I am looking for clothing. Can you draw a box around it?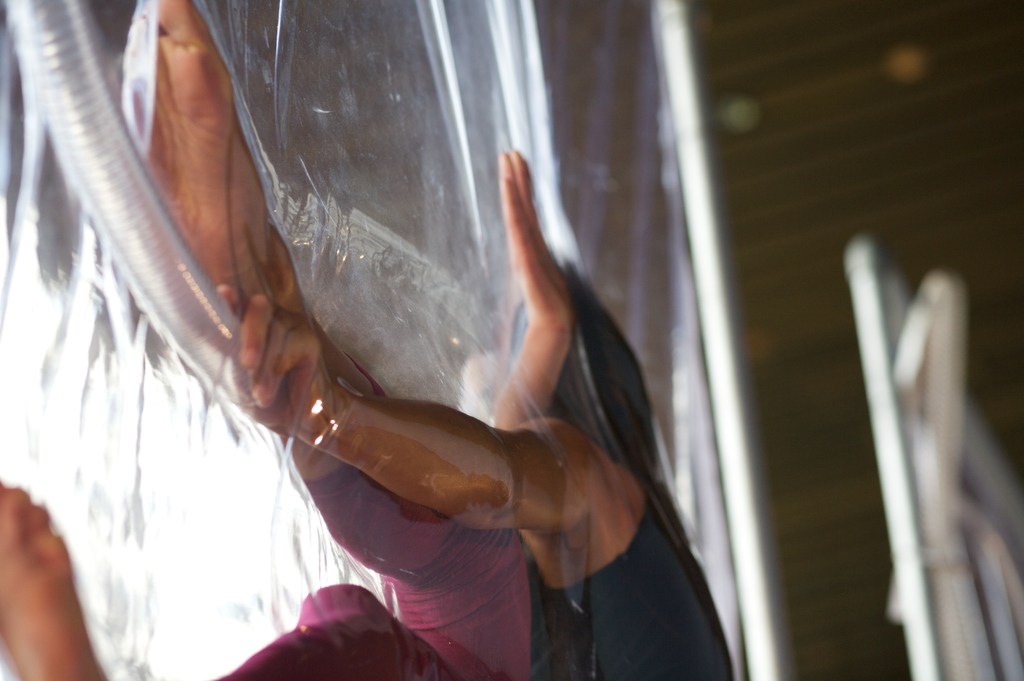
Sure, the bounding box is [left=210, top=461, right=526, bottom=680].
